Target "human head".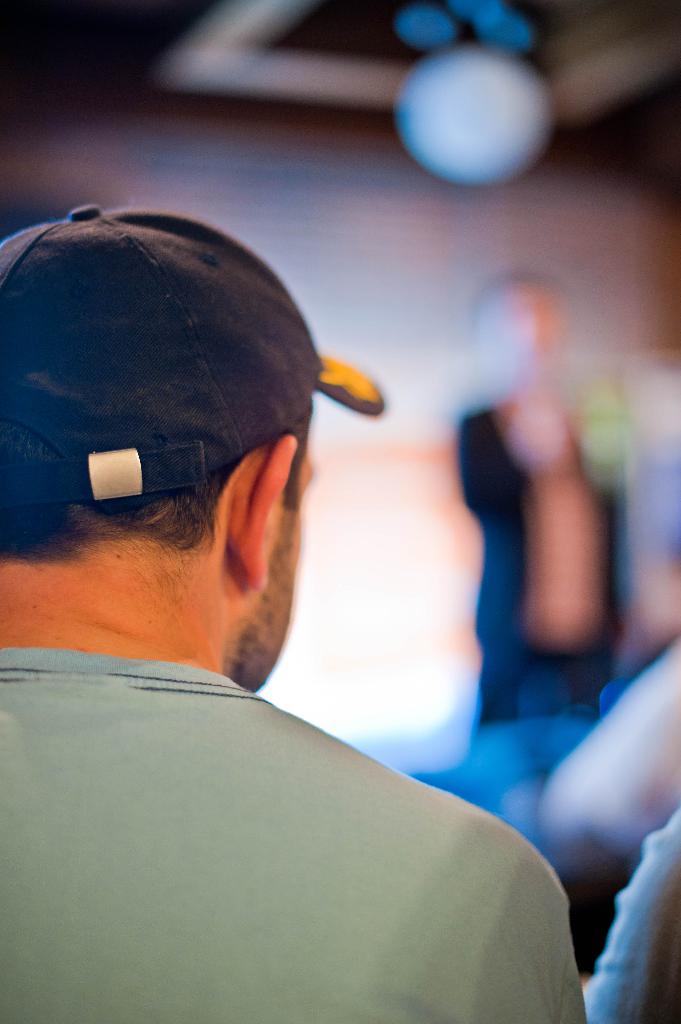
Target region: l=0, t=195, r=385, b=691.
